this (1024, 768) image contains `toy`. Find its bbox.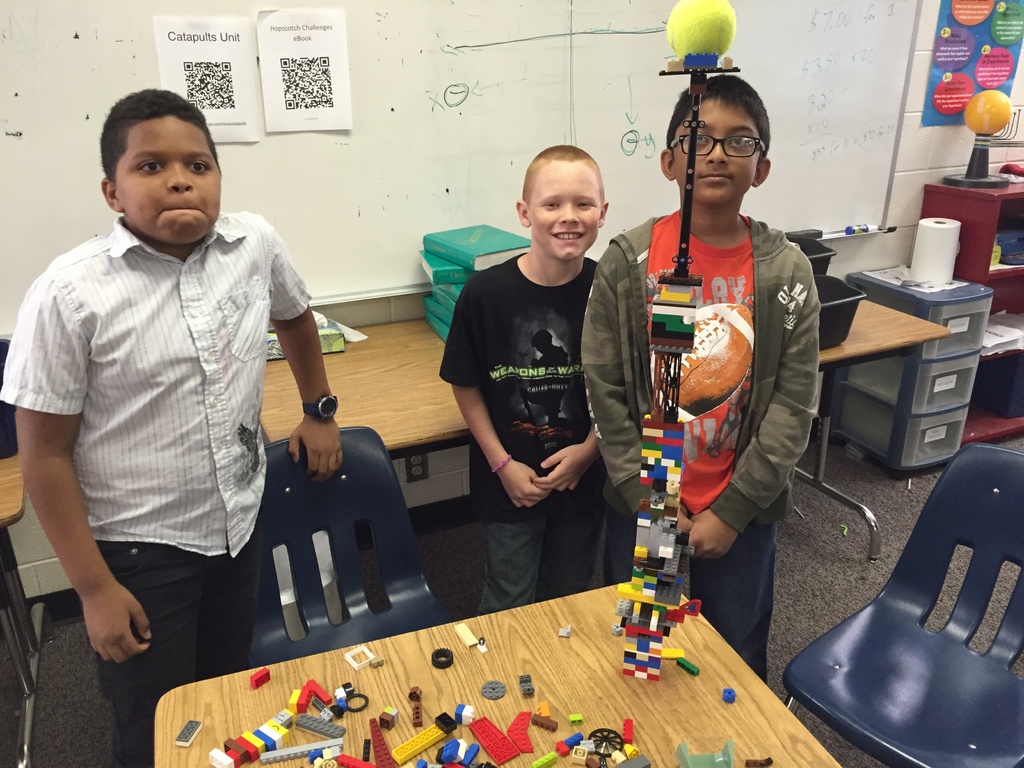
pyautogui.locateOnScreen(301, 678, 334, 708).
